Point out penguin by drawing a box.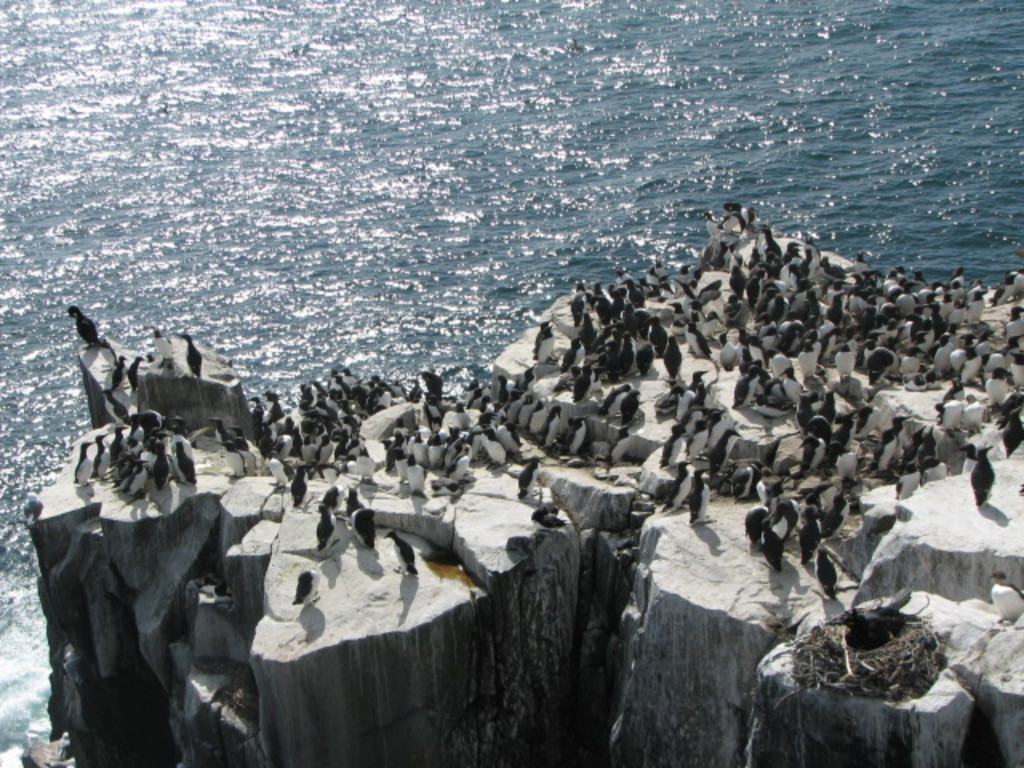
Rect(61, 306, 101, 349).
